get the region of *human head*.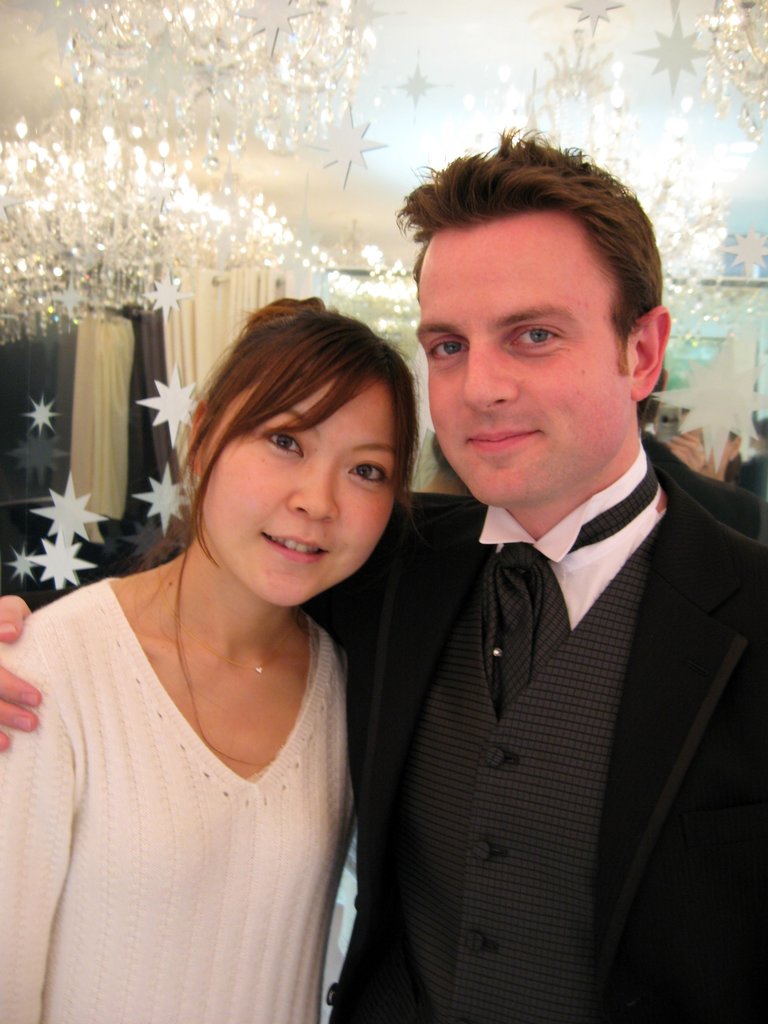
[left=180, top=293, right=427, bottom=617].
